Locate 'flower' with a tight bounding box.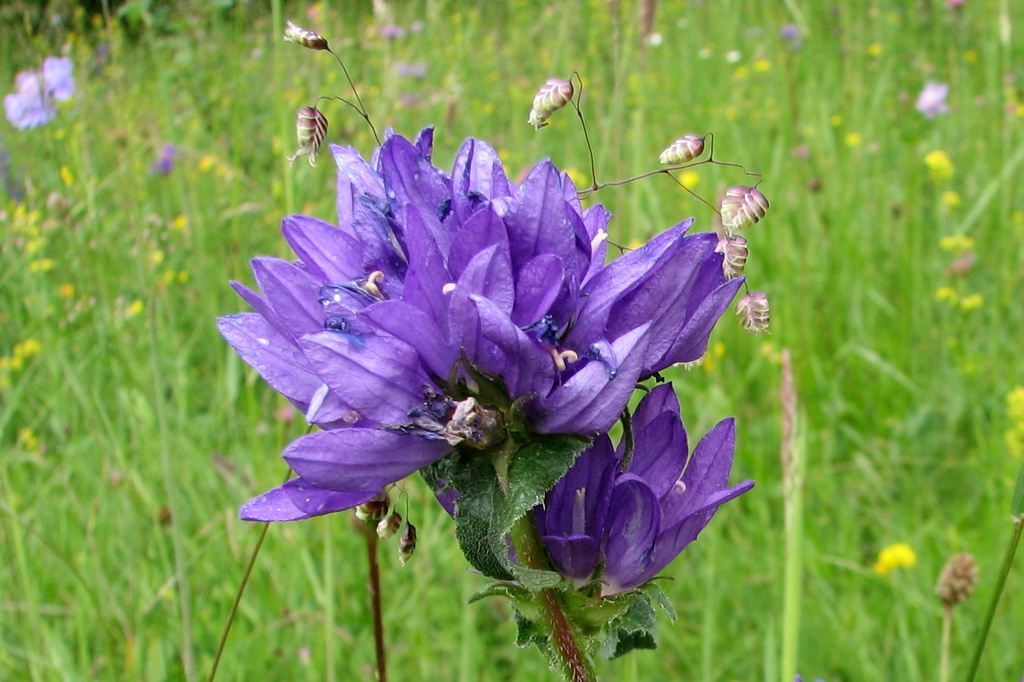
<region>111, 287, 149, 320</region>.
